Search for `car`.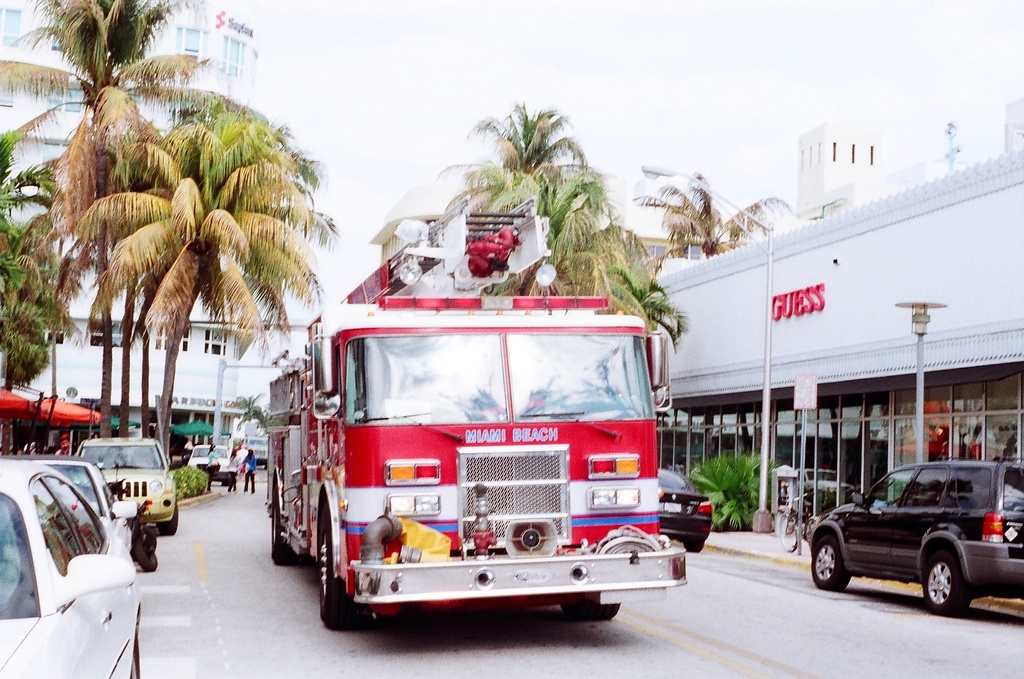
Found at [31,459,134,551].
